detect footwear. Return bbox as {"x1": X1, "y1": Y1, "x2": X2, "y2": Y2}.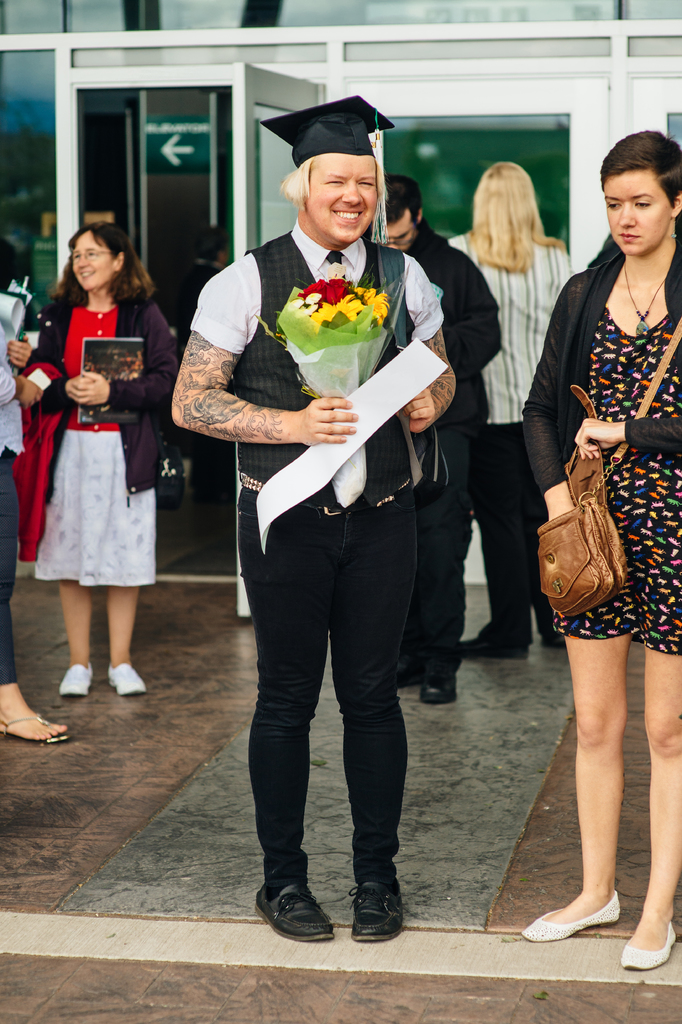
{"x1": 54, "y1": 660, "x2": 100, "y2": 698}.
